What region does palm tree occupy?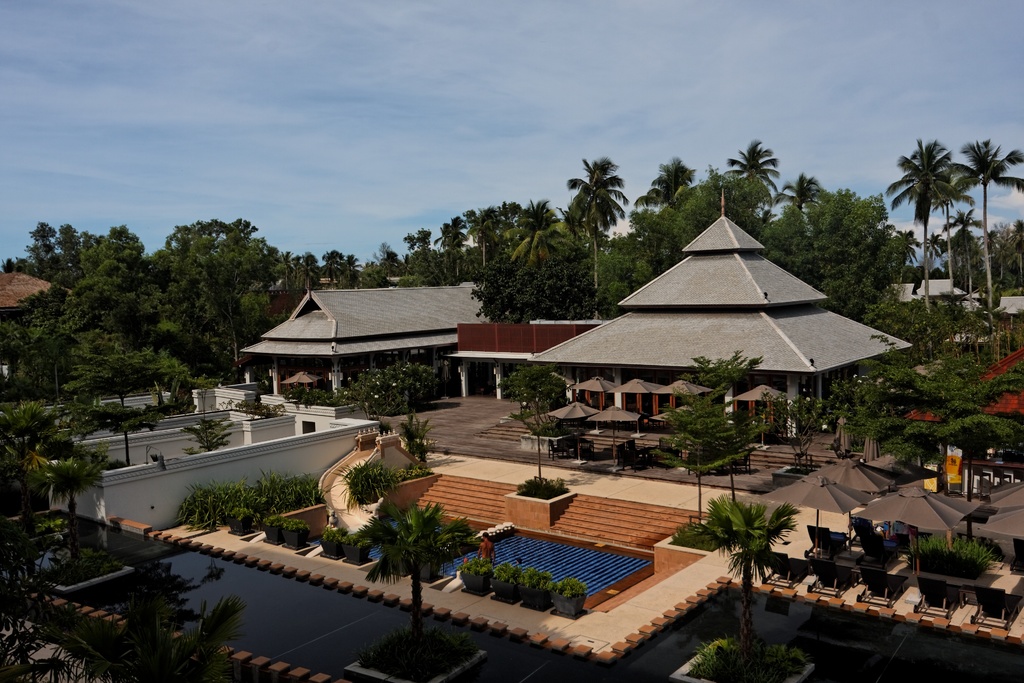
pyautogui.locateOnScreen(353, 429, 410, 506).
